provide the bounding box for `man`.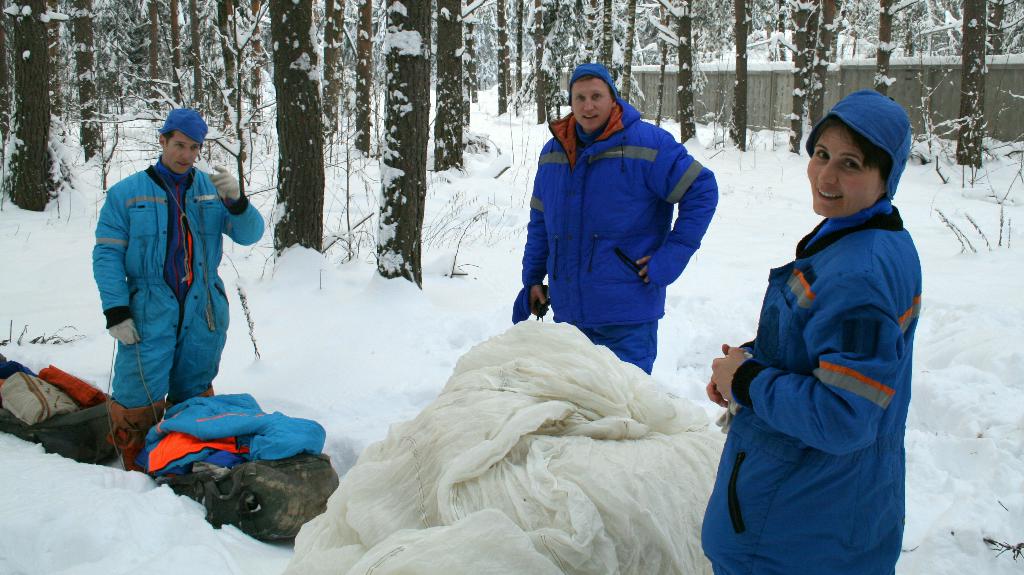
[500,54,720,385].
